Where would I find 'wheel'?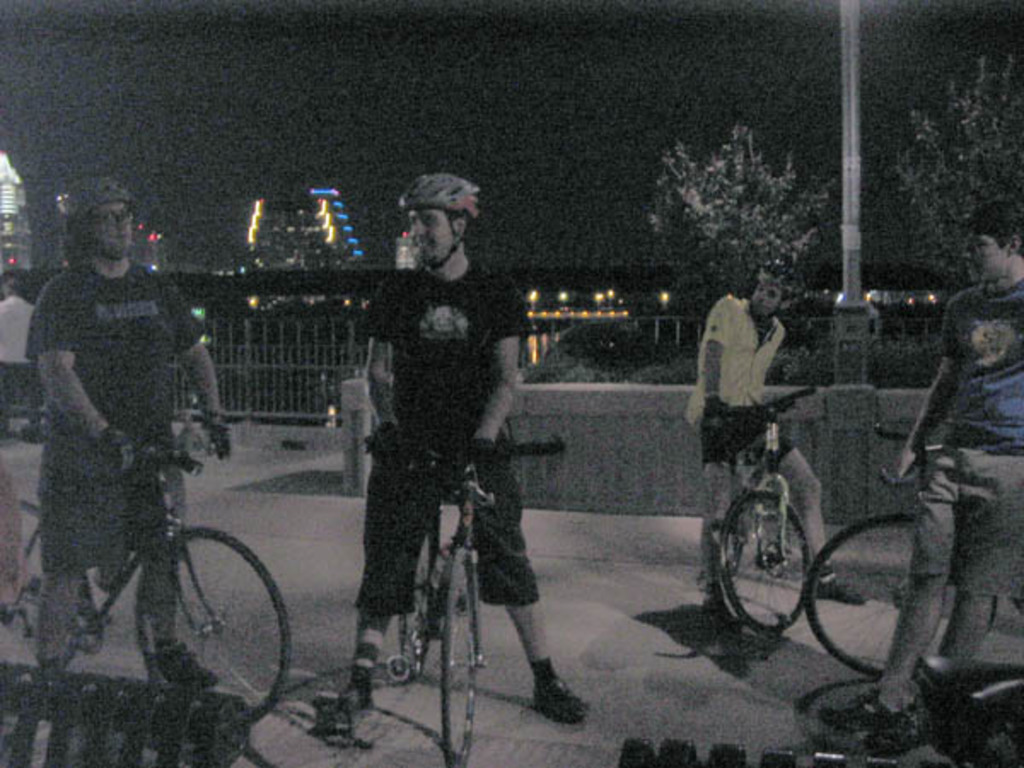
At l=430, t=544, r=488, b=766.
